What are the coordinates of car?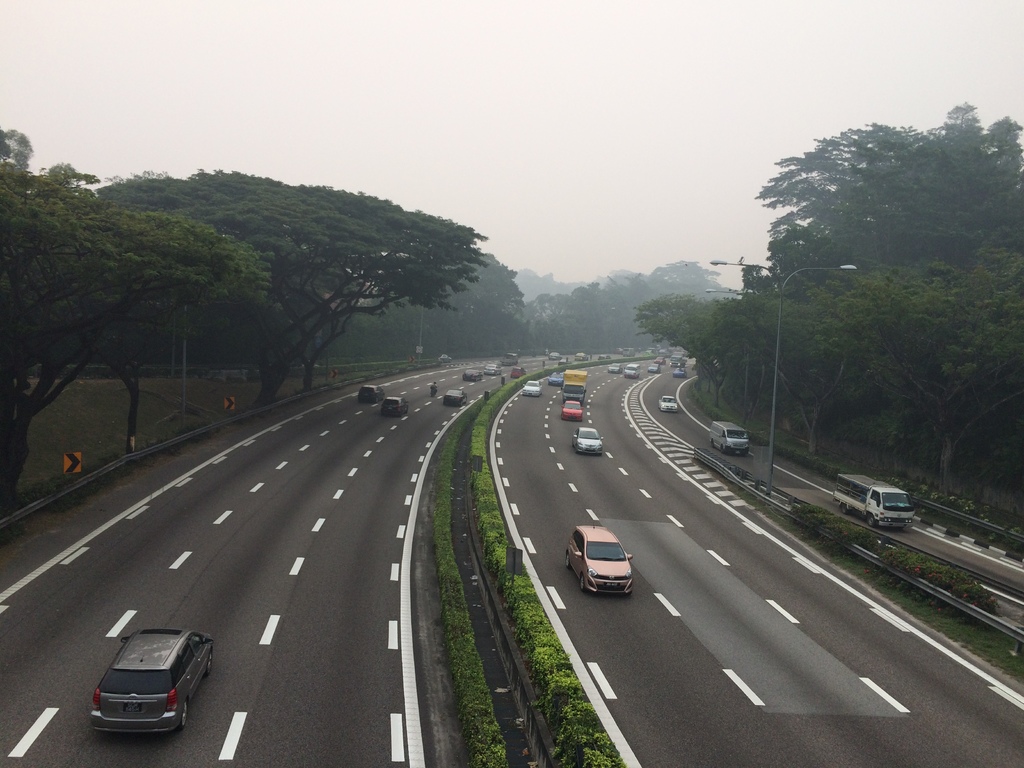
<region>88, 627, 219, 732</region>.
